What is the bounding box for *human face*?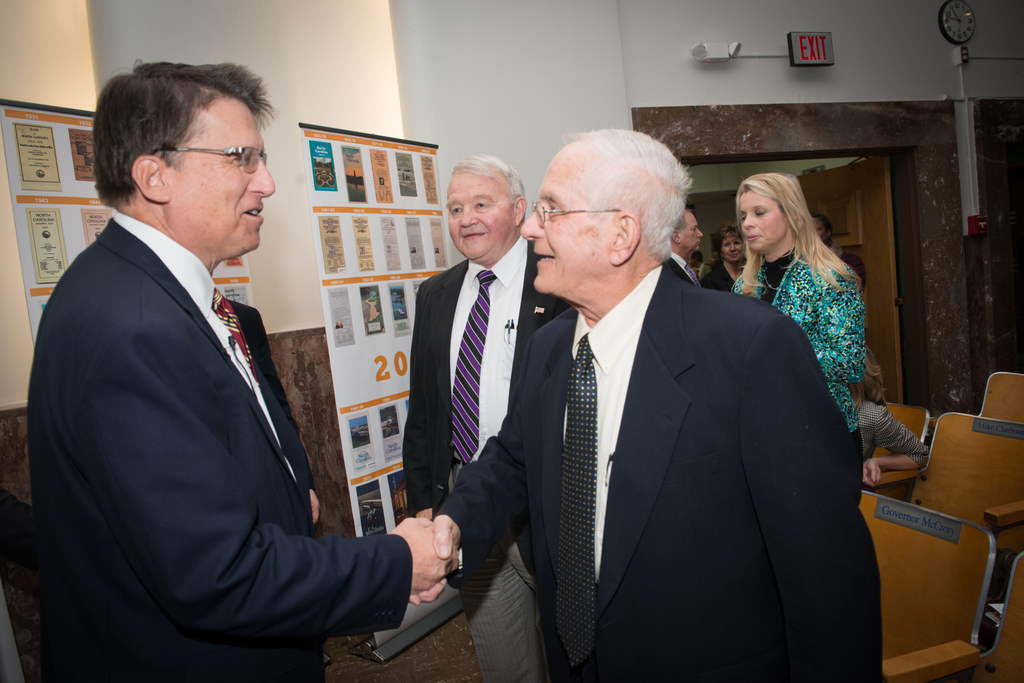
(739, 189, 787, 250).
